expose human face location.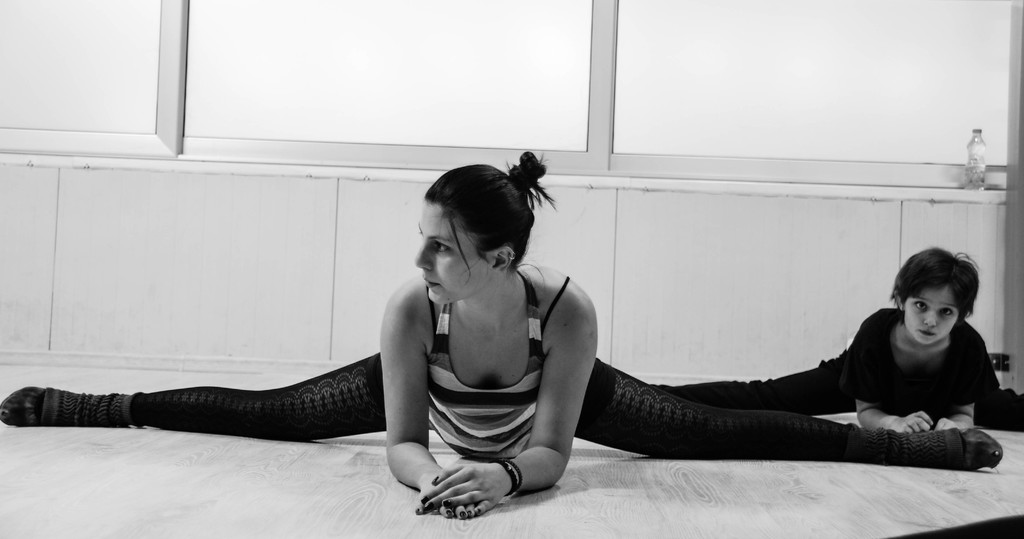
Exposed at select_region(904, 282, 960, 342).
